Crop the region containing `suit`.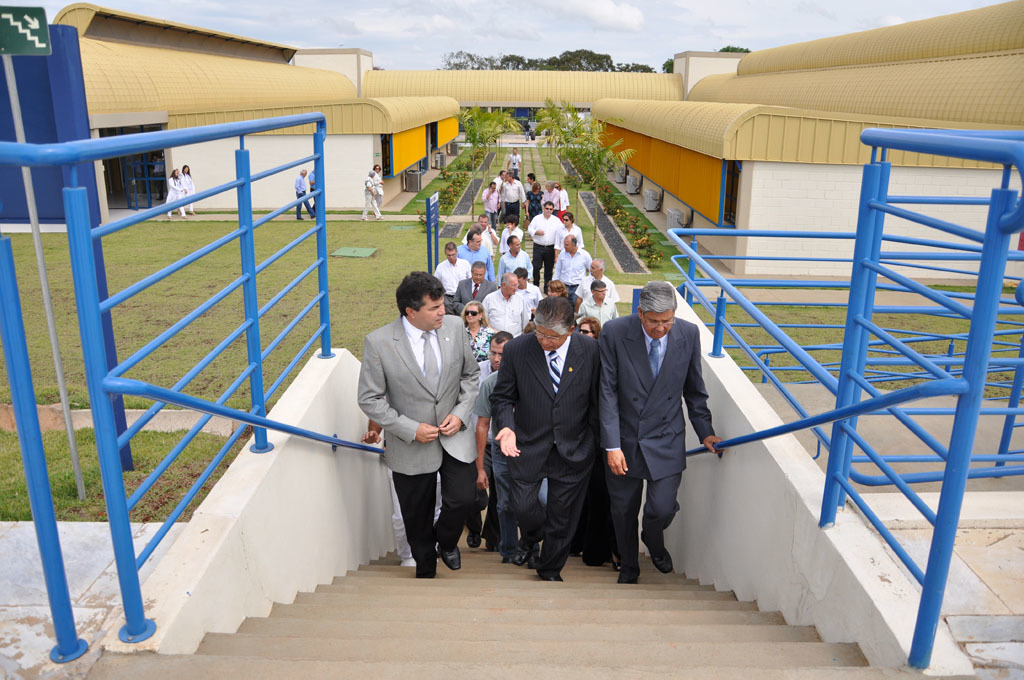
Crop region: (594, 313, 711, 563).
